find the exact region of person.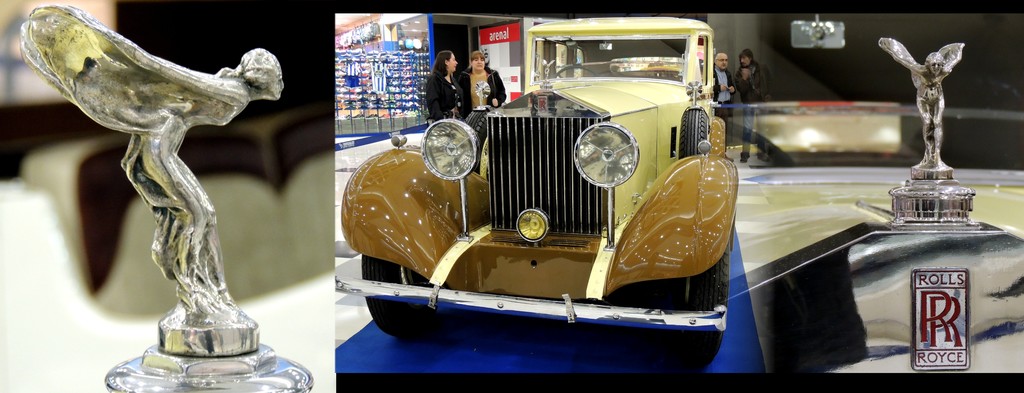
Exact region: 726,40,775,170.
